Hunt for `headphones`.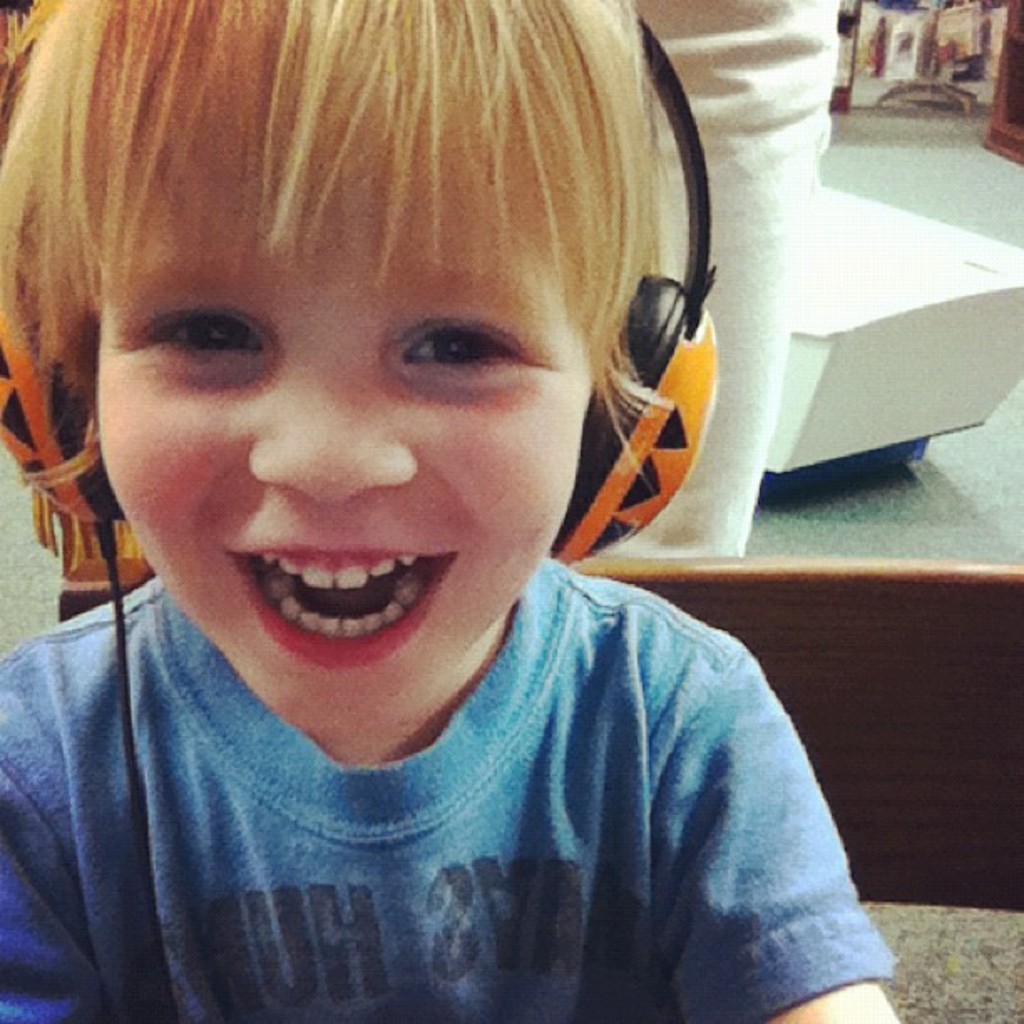
Hunted down at [left=0, top=13, right=721, bottom=569].
